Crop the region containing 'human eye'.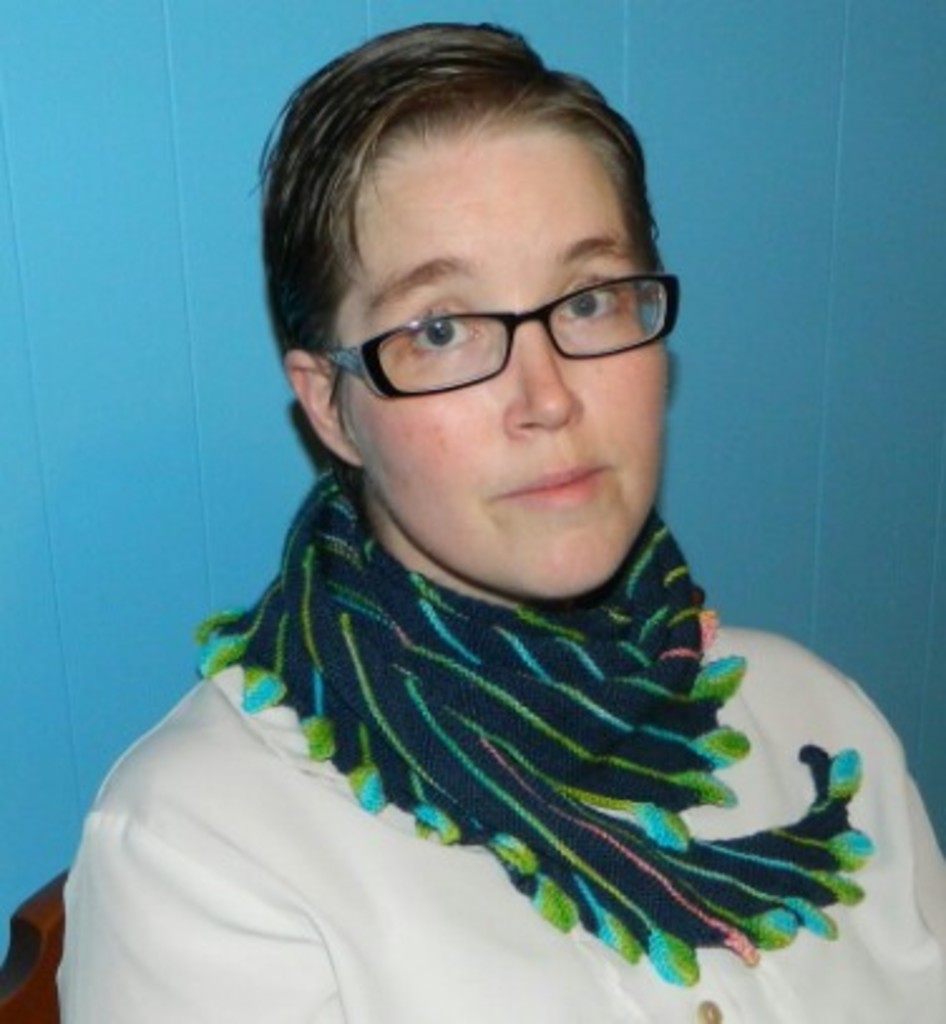
Crop region: Rect(390, 287, 481, 372).
